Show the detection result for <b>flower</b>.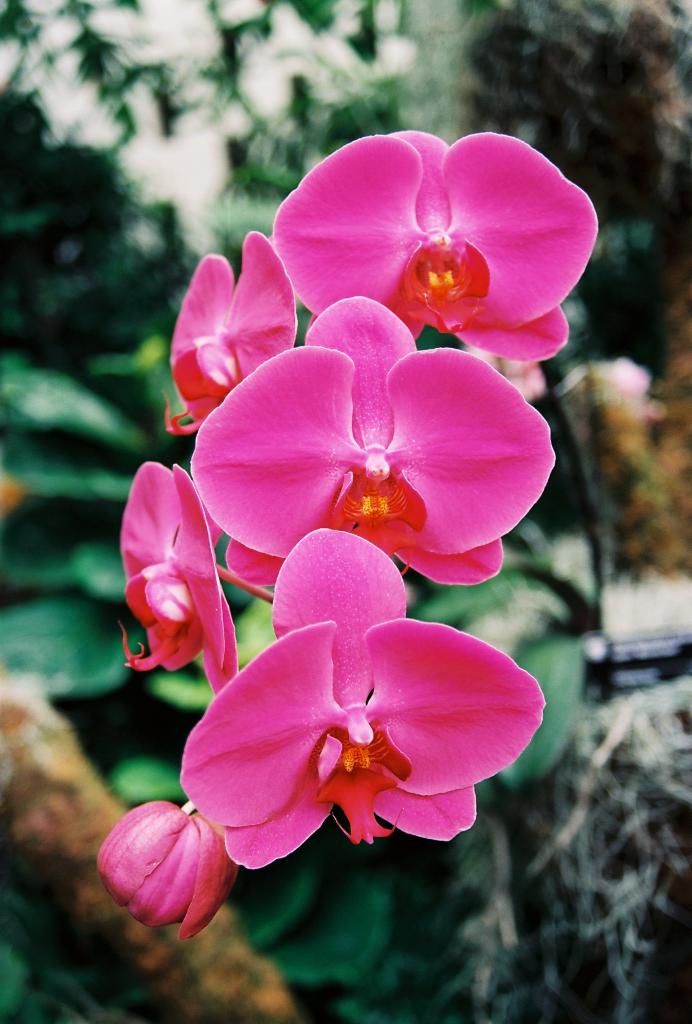
select_region(163, 239, 312, 449).
